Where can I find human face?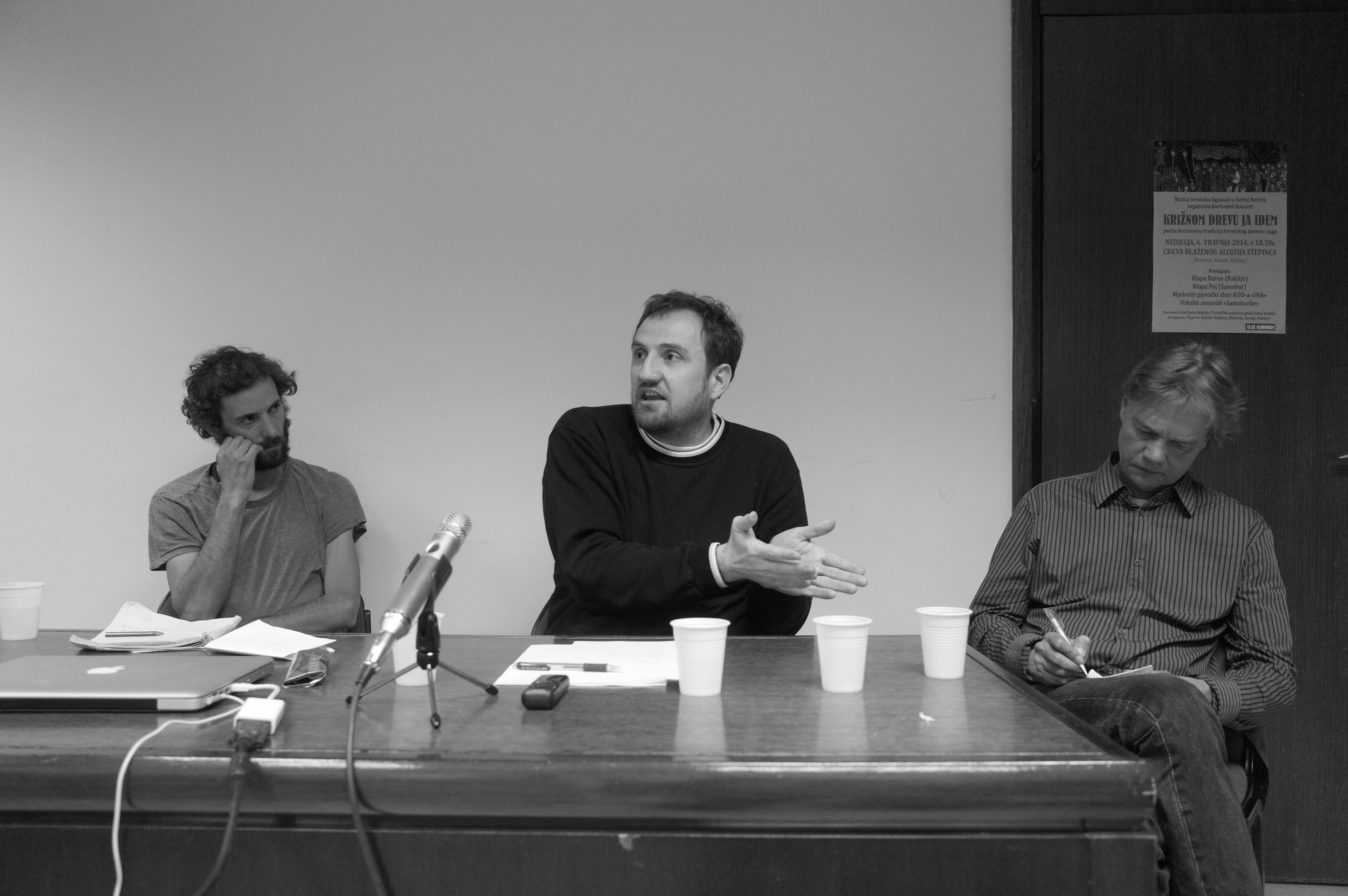
You can find it at 519/183/562/227.
